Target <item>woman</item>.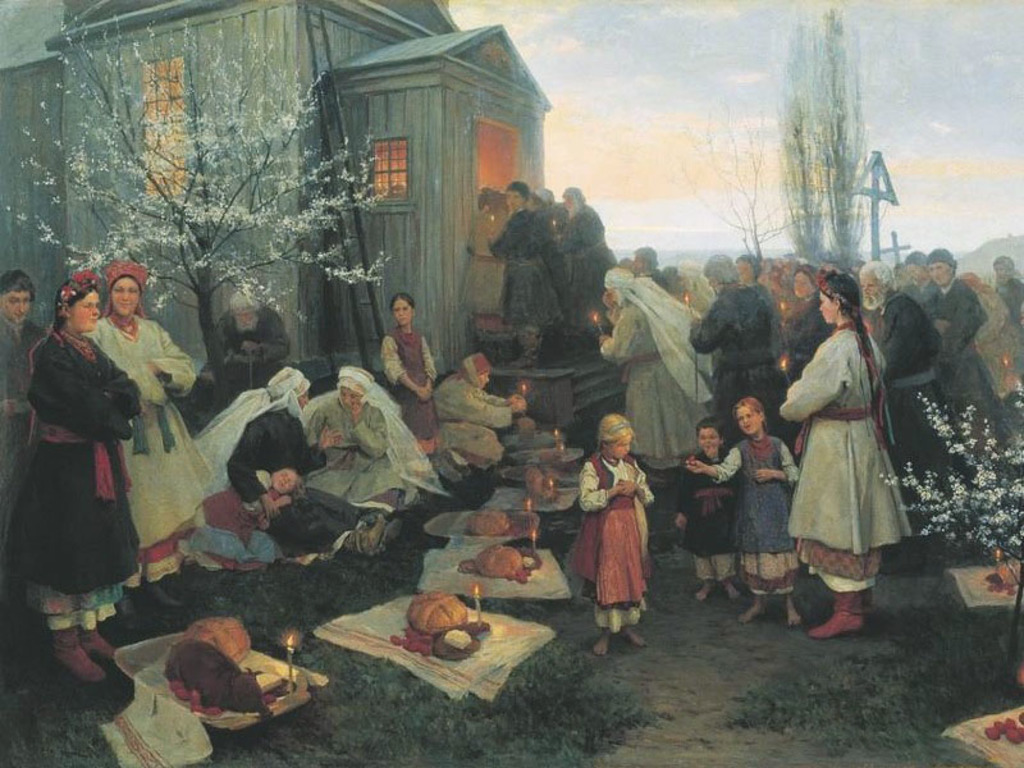
Target region: <box>786,273,909,627</box>.
